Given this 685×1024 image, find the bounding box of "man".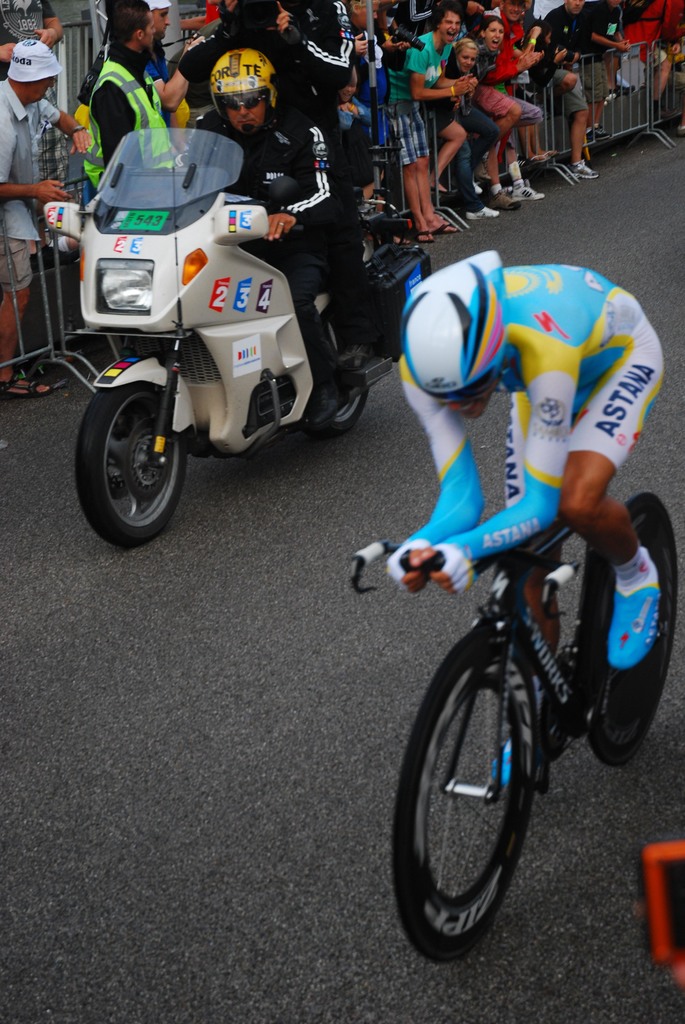
Rect(185, 0, 351, 141).
